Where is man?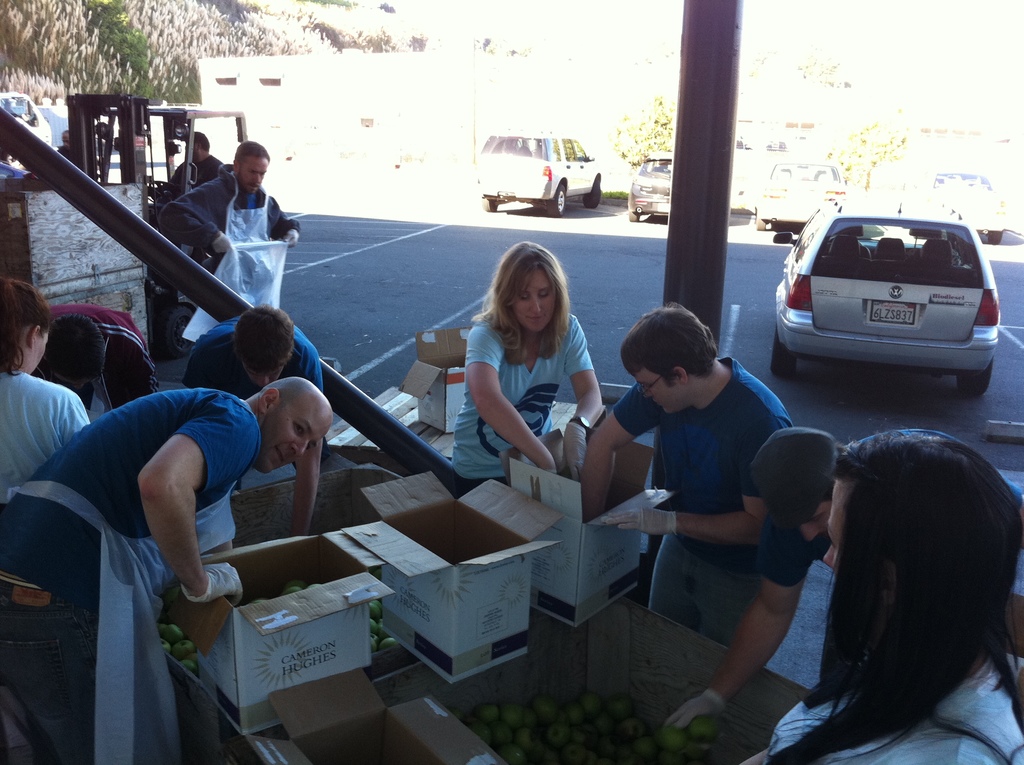
Rect(4, 378, 333, 762).
